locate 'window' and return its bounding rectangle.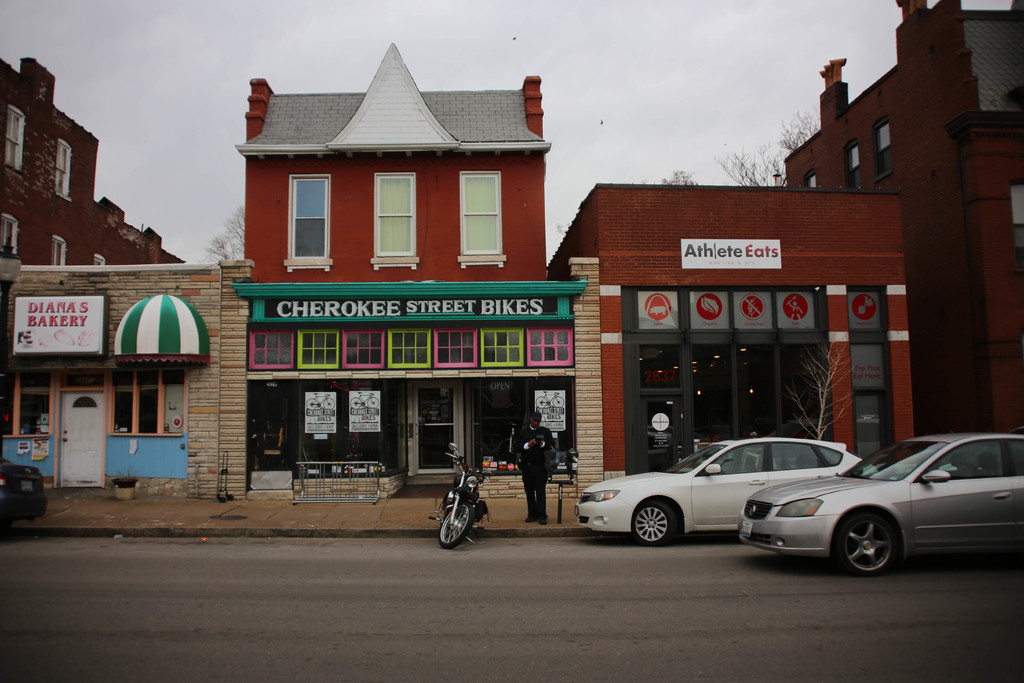
{"x1": 295, "y1": 329, "x2": 337, "y2": 376}.
